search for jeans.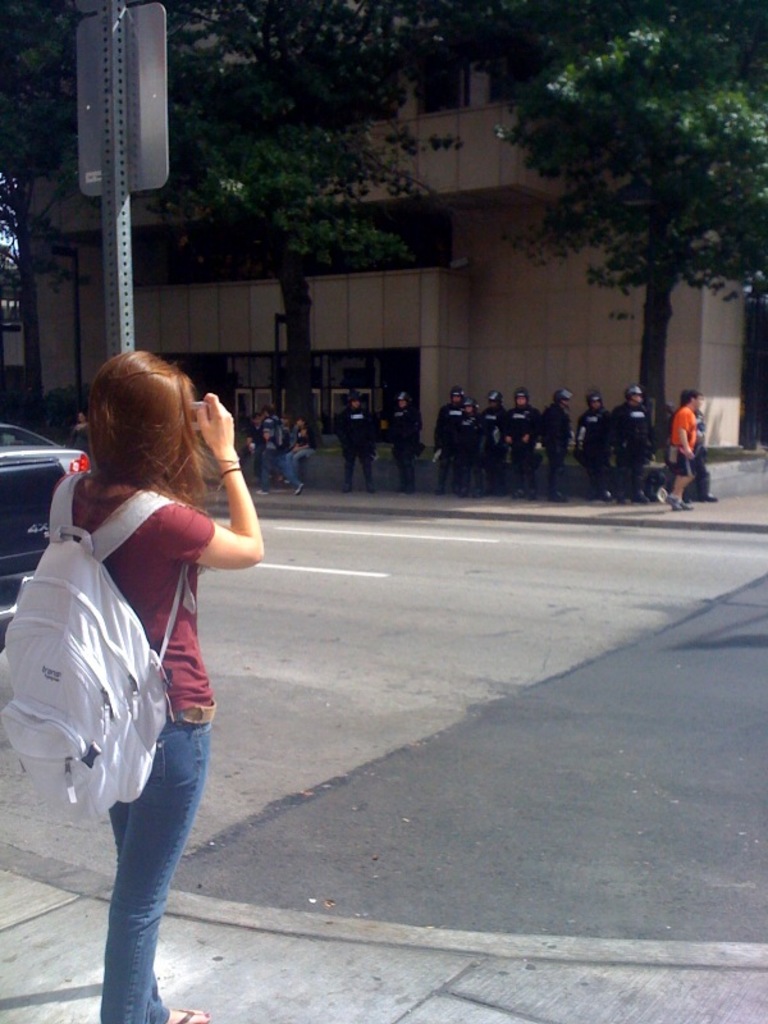
Found at x1=72 y1=742 x2=197 y2=1004.
